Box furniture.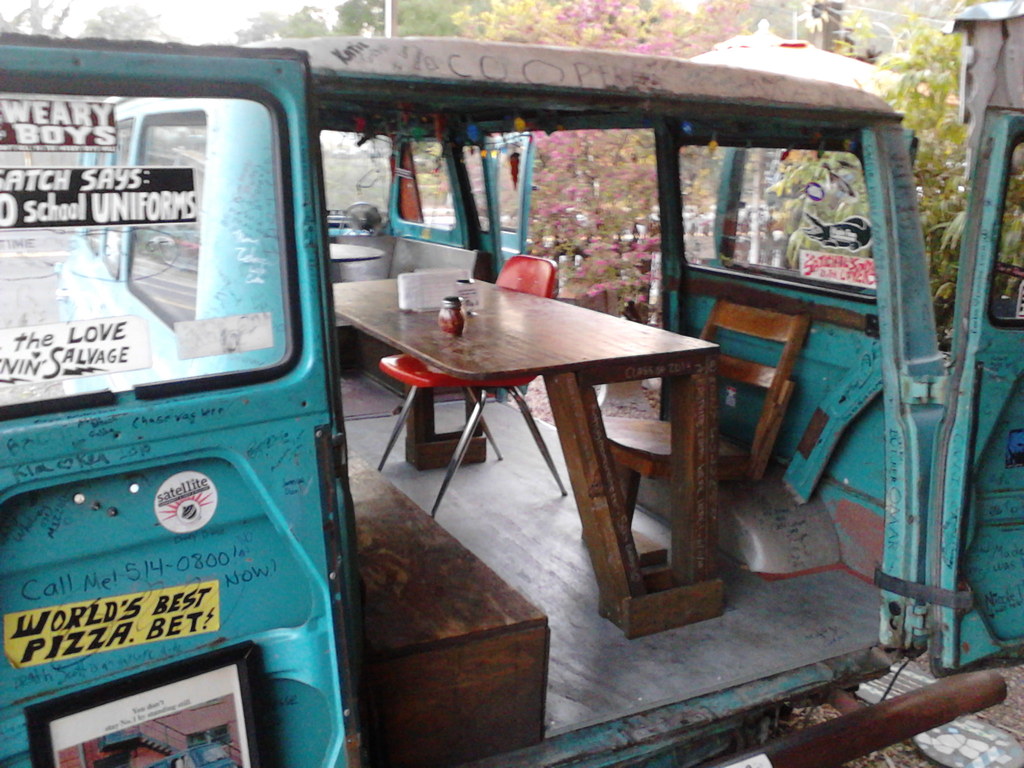
579/312/808/540.
